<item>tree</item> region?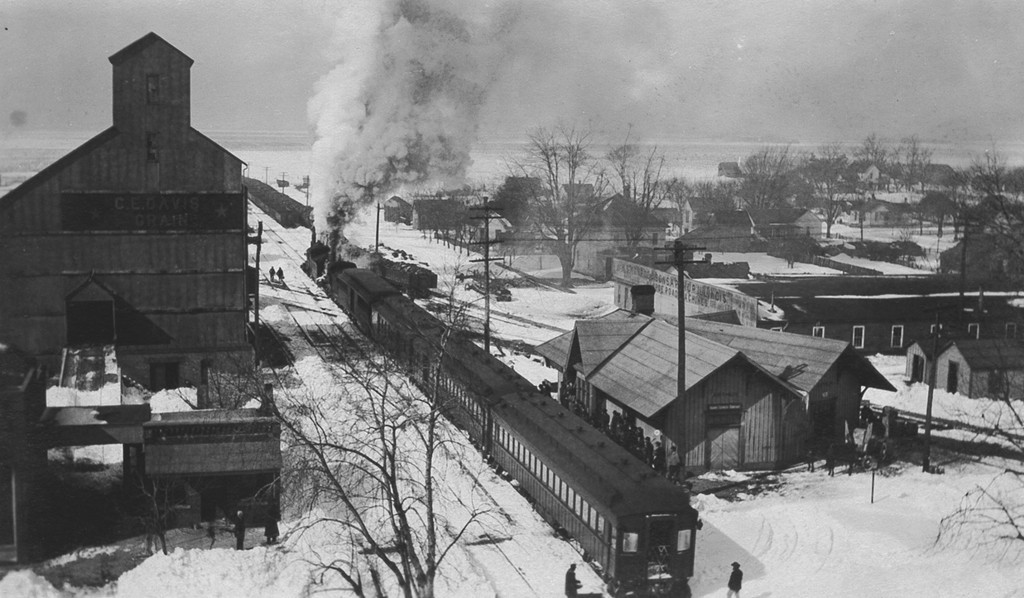
x1=423 y1=211 x2=536 y2=248
